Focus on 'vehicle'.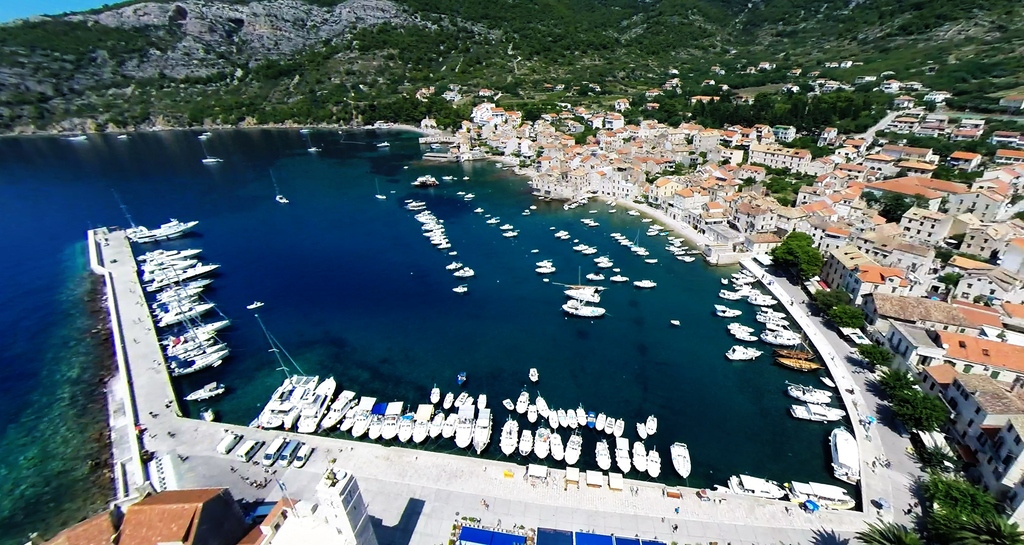
Focused at box(125, 217, 198, 244).
